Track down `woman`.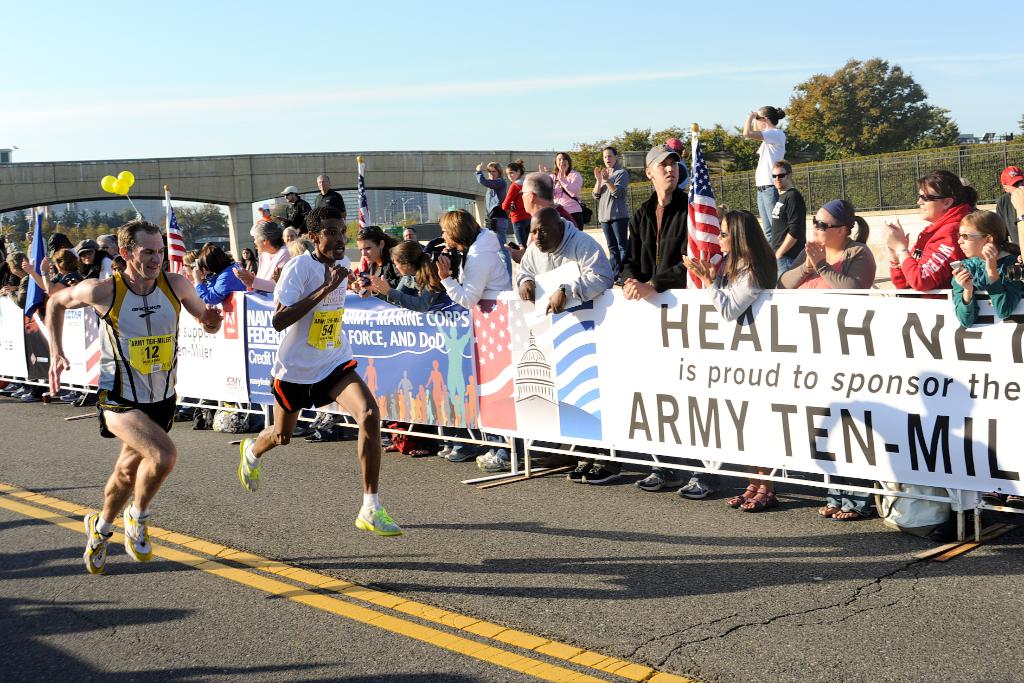
Tracked to pyautogui.locateOnScreen(536, 149, 587, 231).
